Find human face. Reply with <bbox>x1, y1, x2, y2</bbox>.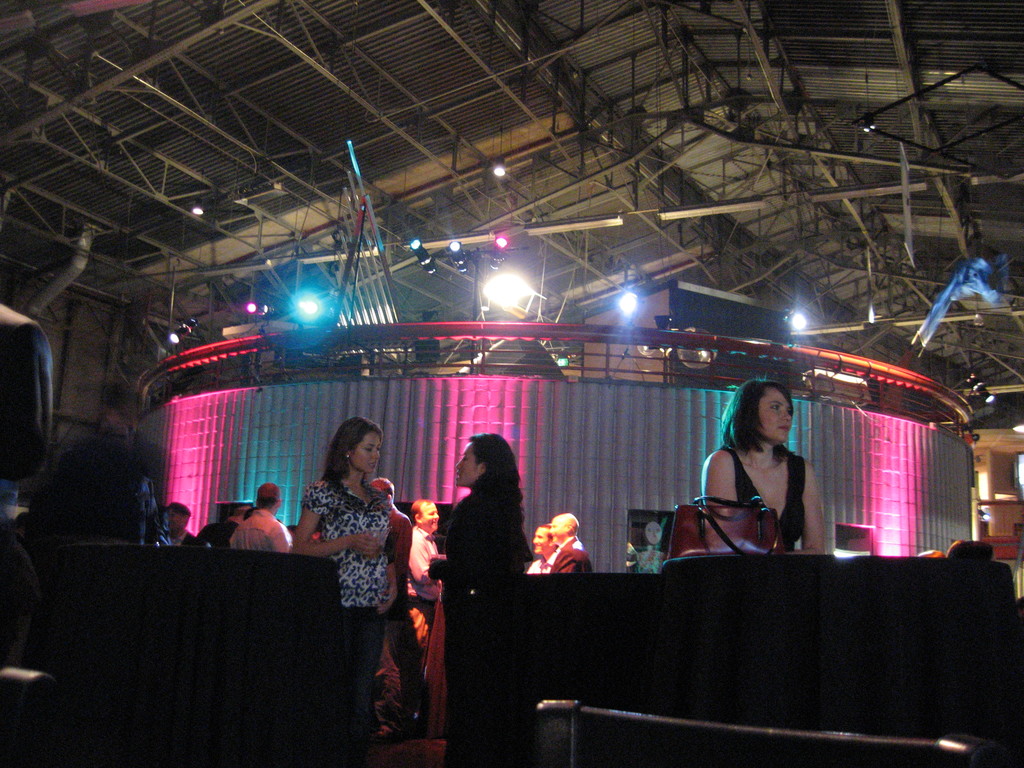
<bbox>754, 386, 795, 445</bbox>.
